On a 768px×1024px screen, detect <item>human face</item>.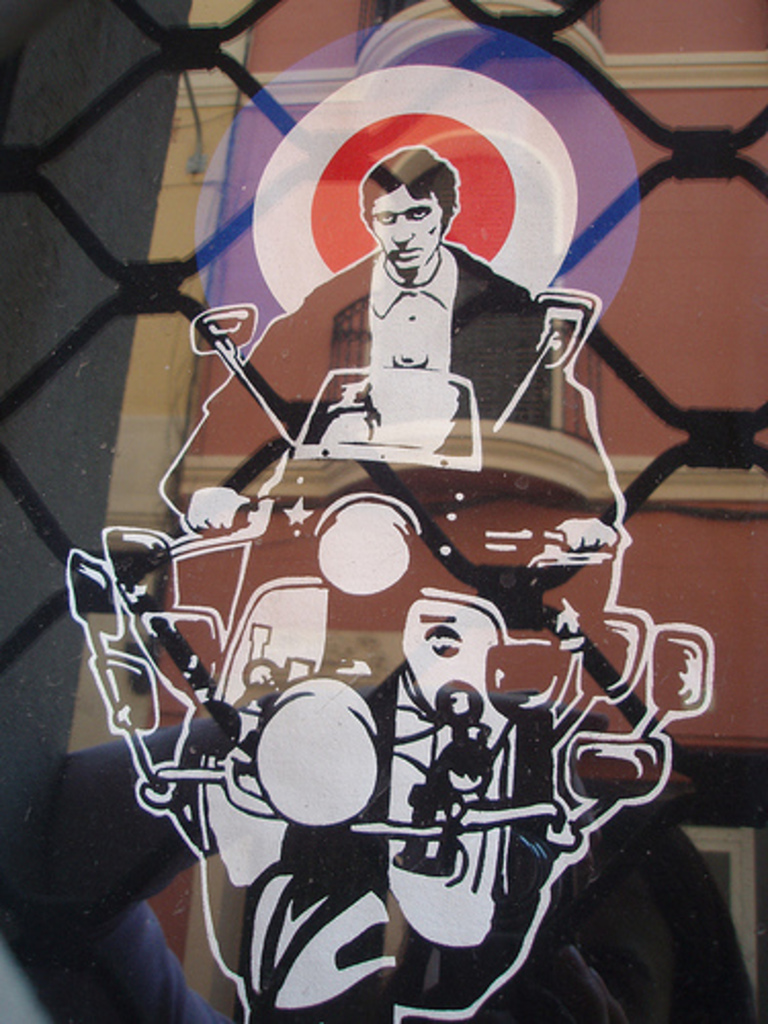
bbox(371, 188, 440, 270).
